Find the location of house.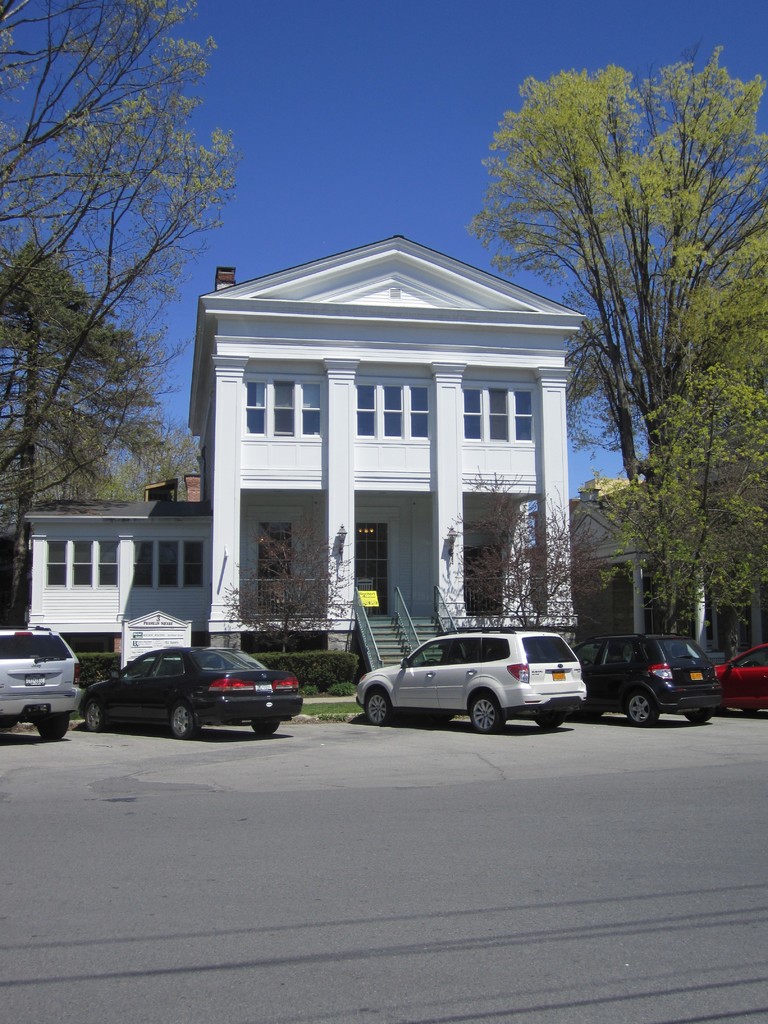
Location: region(0, 223, 583, 693).
